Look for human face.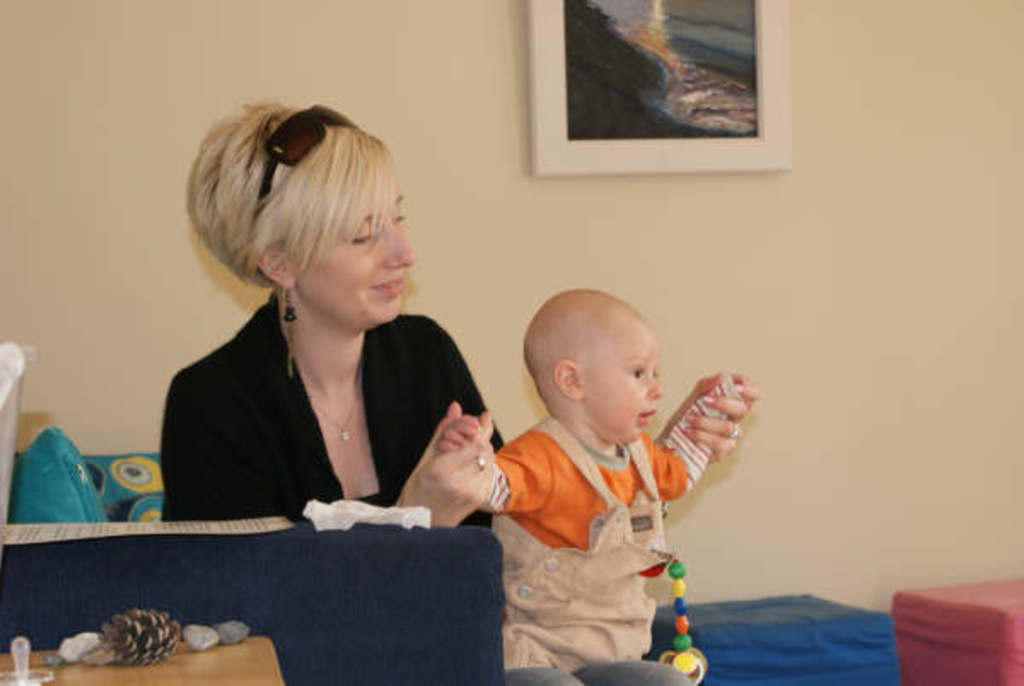
Found: locate(282, 169, 413, 323).
